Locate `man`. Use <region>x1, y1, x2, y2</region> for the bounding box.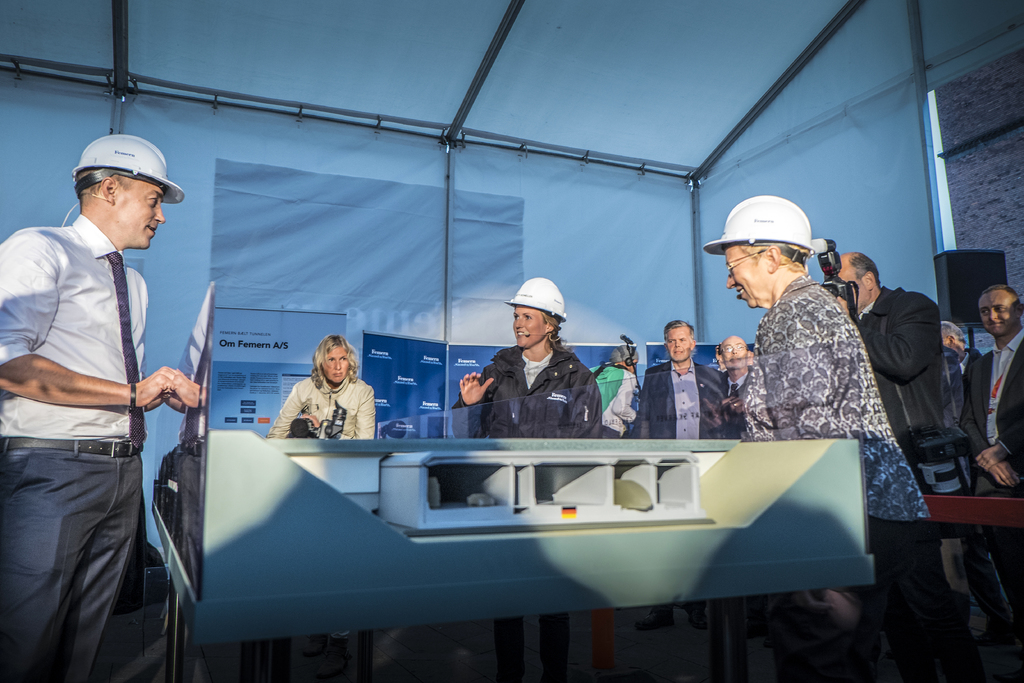
<region>937, 284, 1023, 494</region>.
